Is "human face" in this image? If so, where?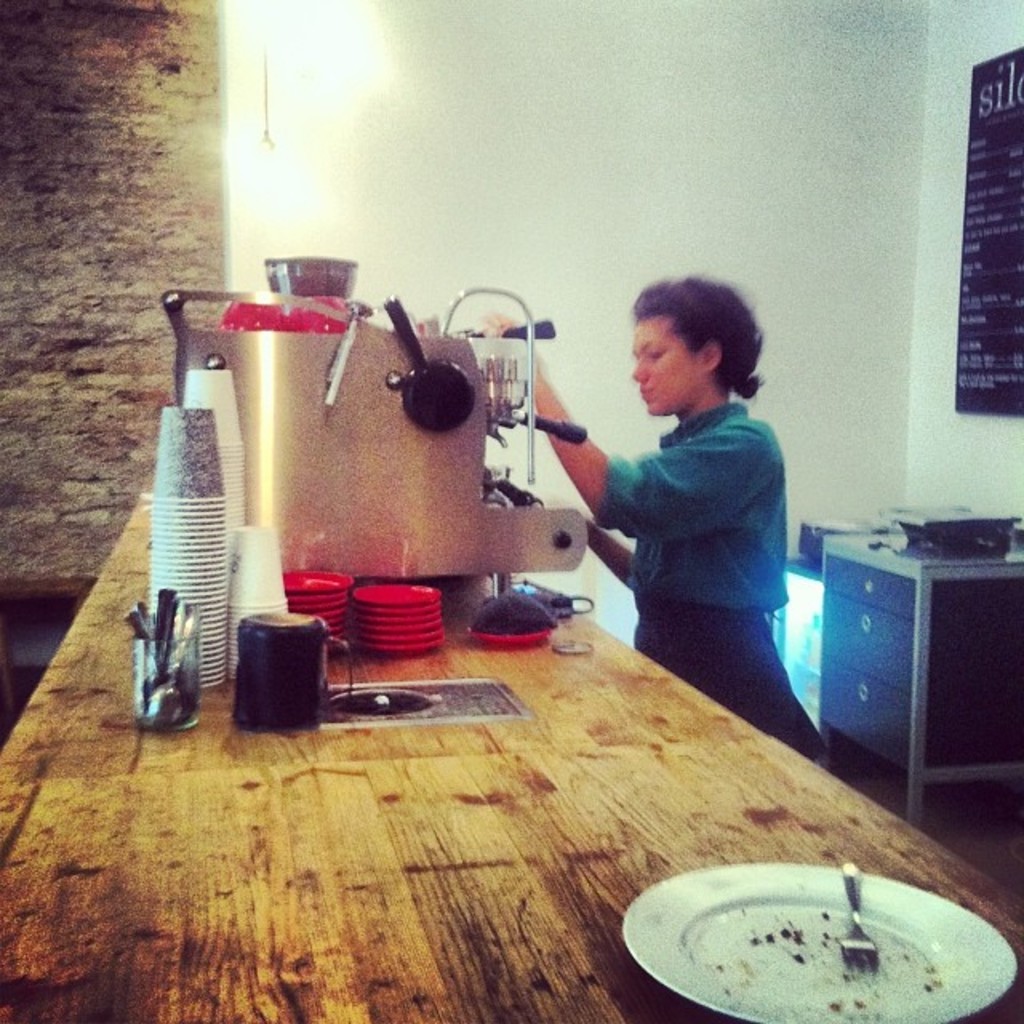
Yes, at 630:310:702:414.
